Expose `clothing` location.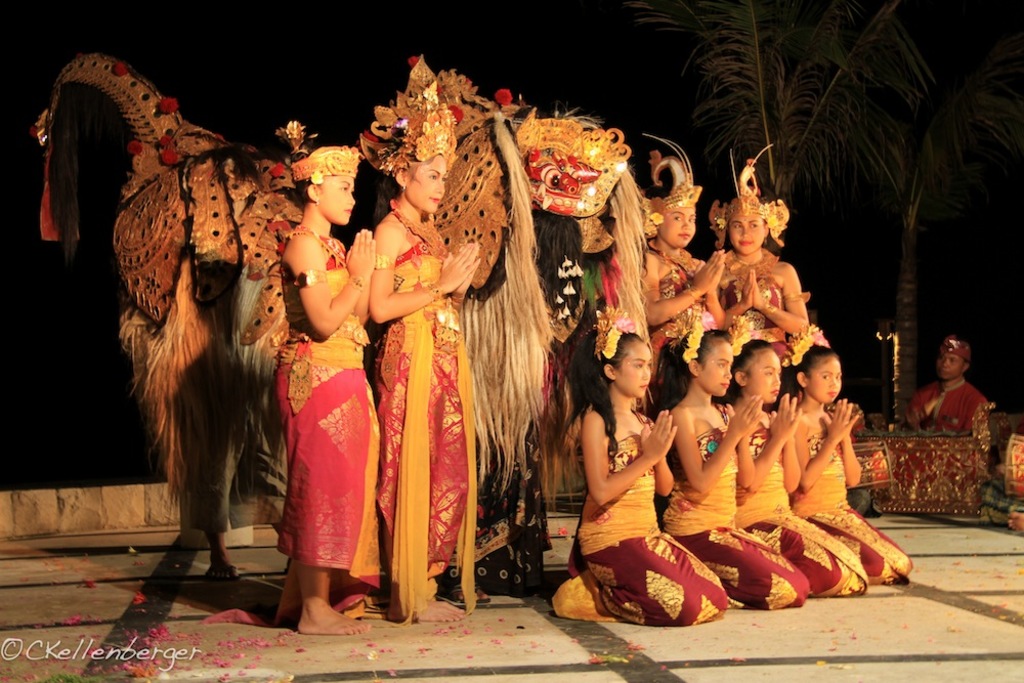
Exposed at [642, 241, 720, 375].
